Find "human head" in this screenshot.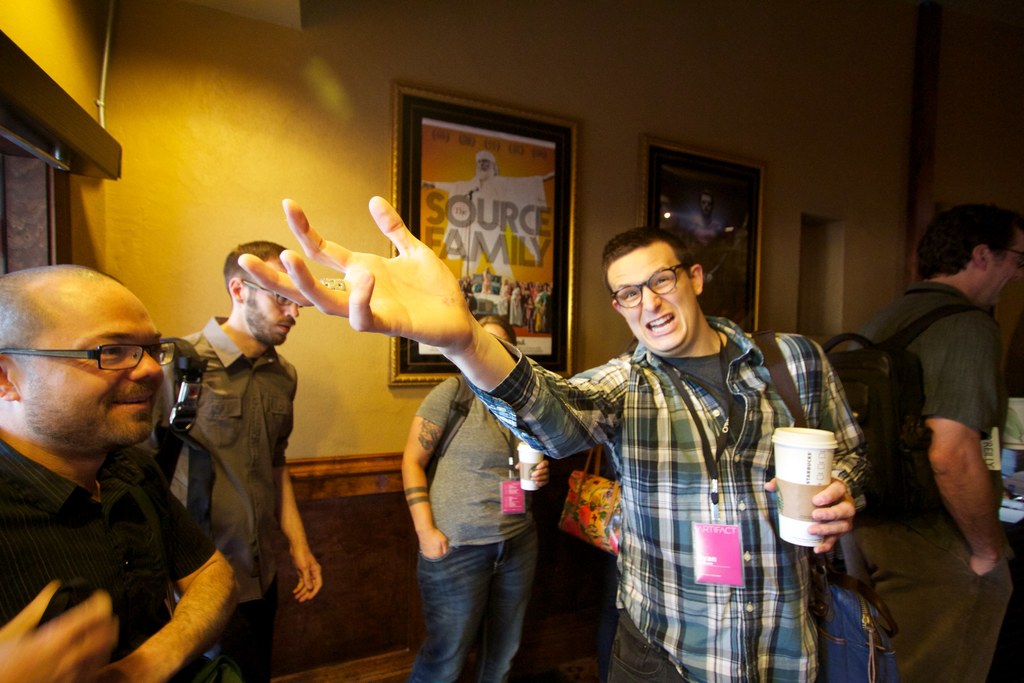
The bounding box for "human head" is [left=701, top=193, right=715, bottom=219].
